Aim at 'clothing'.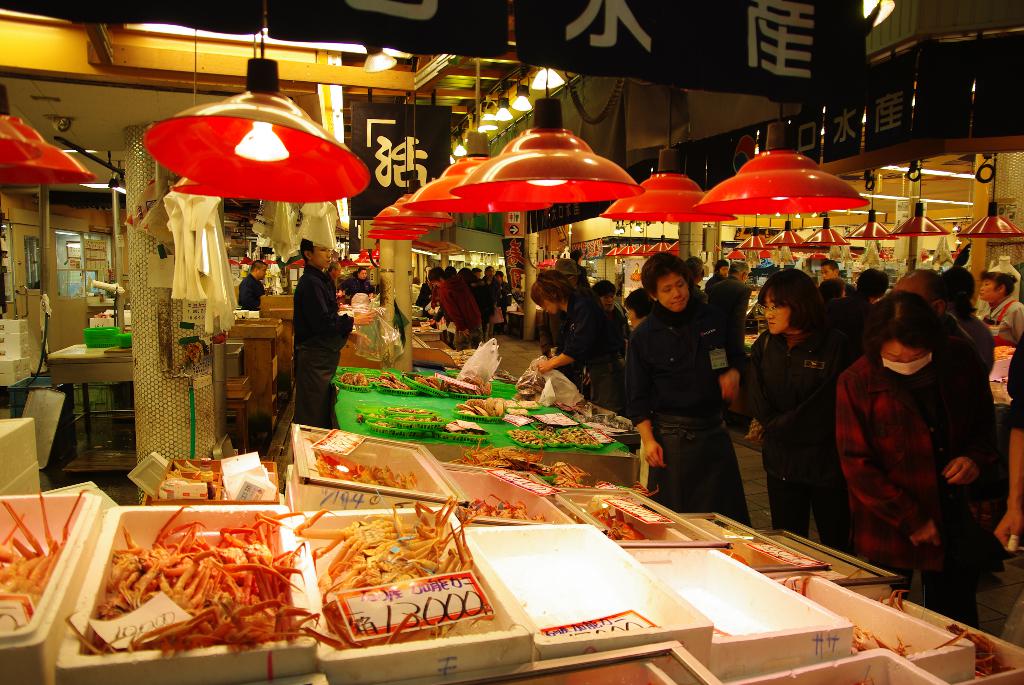
Aimed at x1=715 y1=272 x2=740 y2=300.
